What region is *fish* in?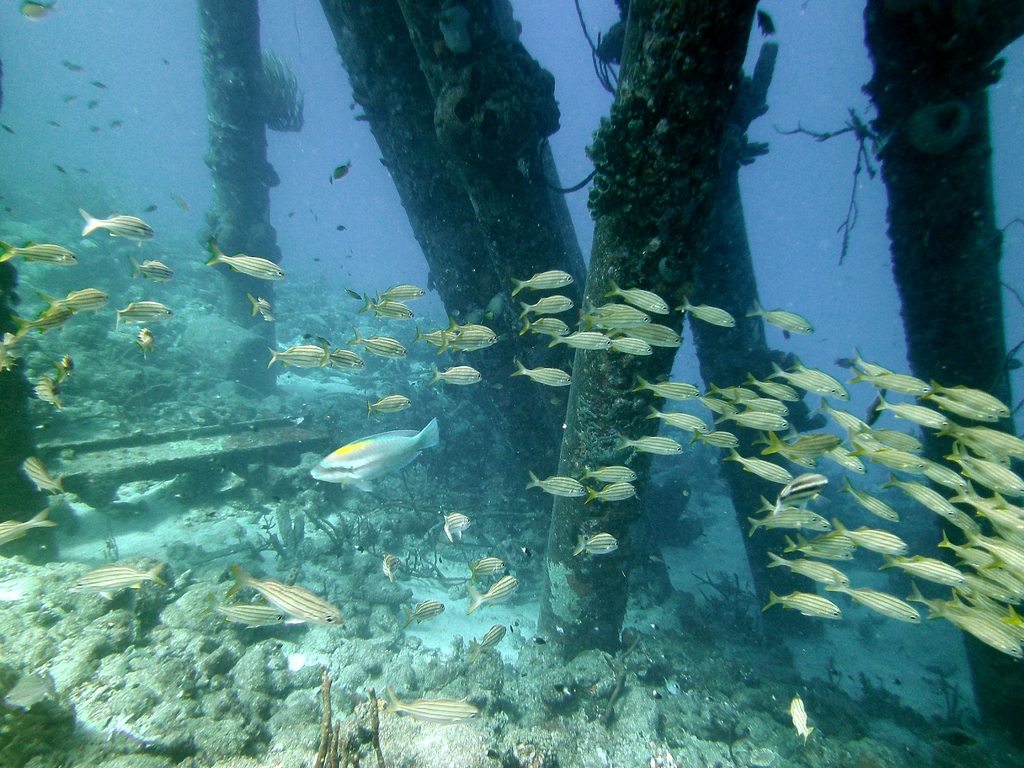
bbox(19, 310, 70, 335).
